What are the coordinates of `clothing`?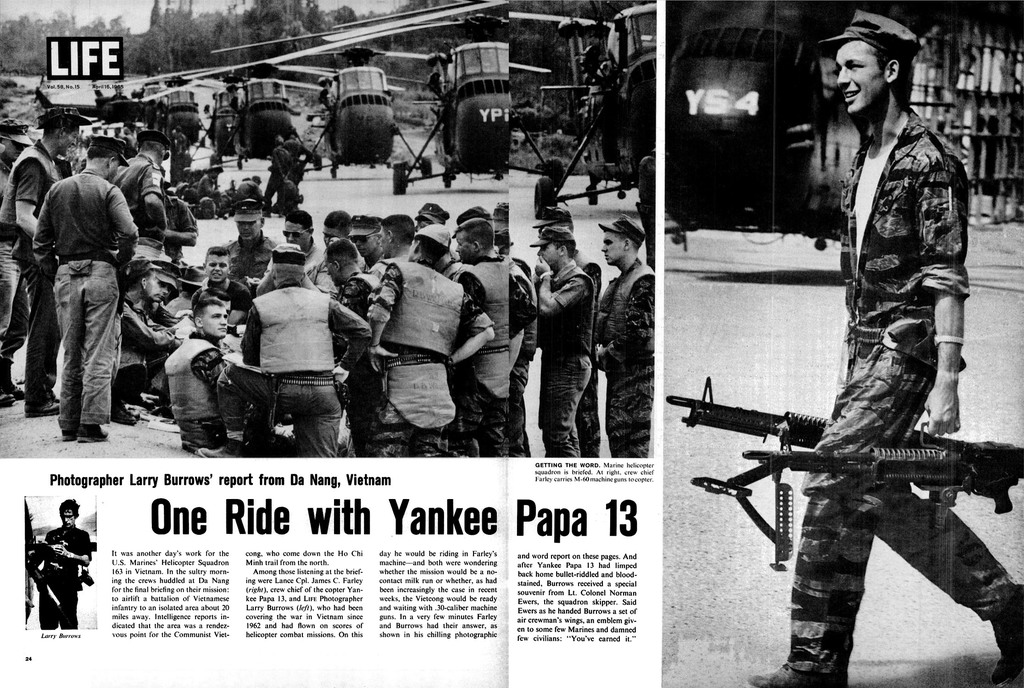
[x1=819, y1=91, x2=1021, y2=680].
